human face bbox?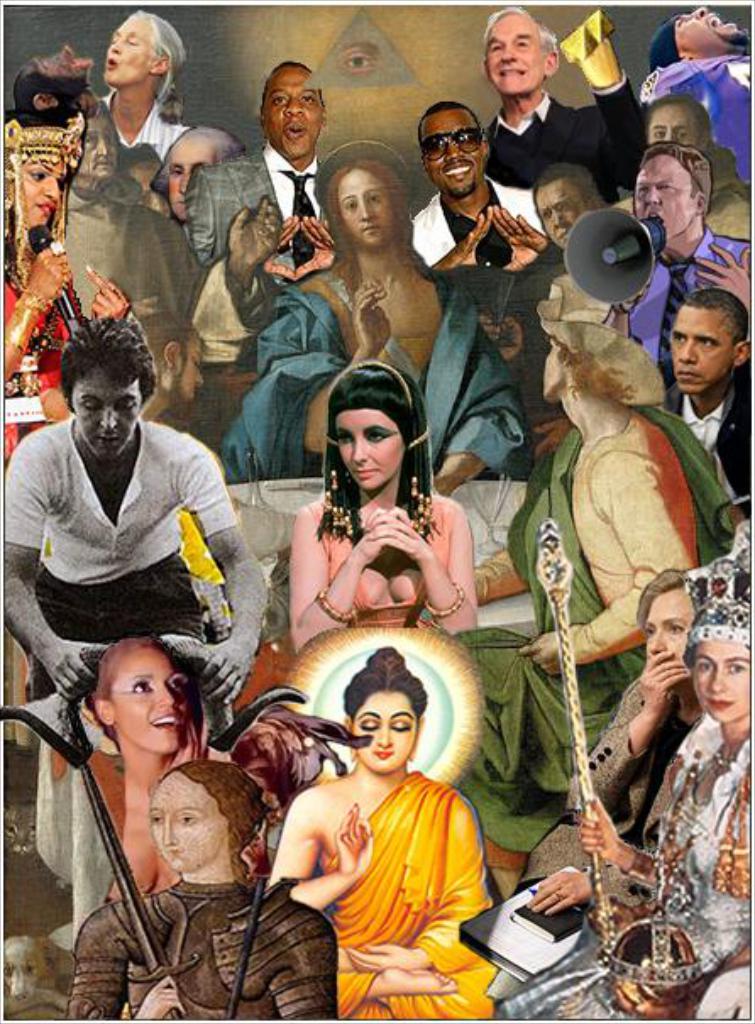
bbox=[66, 369, 141, 464]
